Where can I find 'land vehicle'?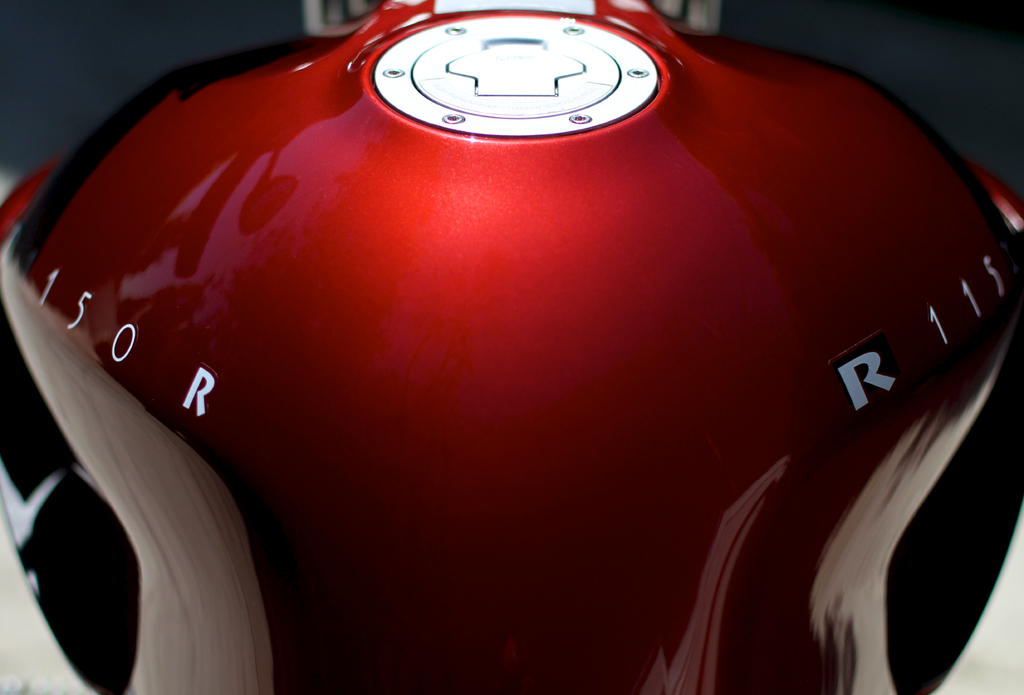
You can find it at region(0, 0, 1023, 694).
